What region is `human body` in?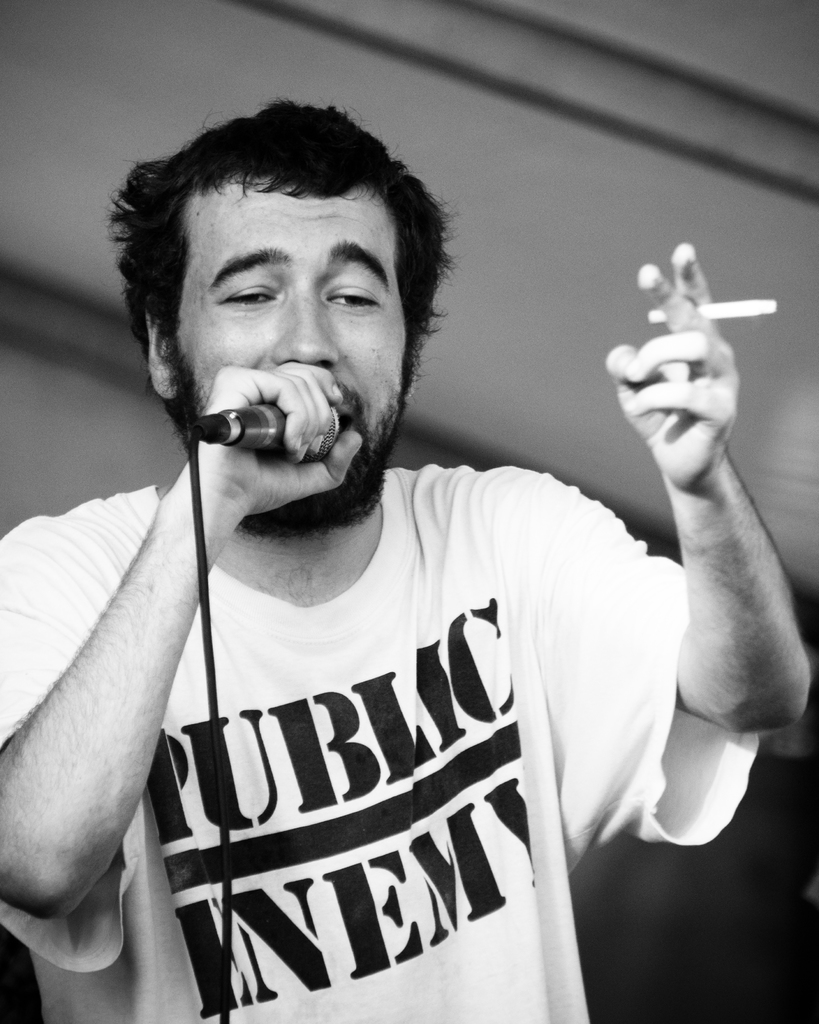
1,212,766,1023.
